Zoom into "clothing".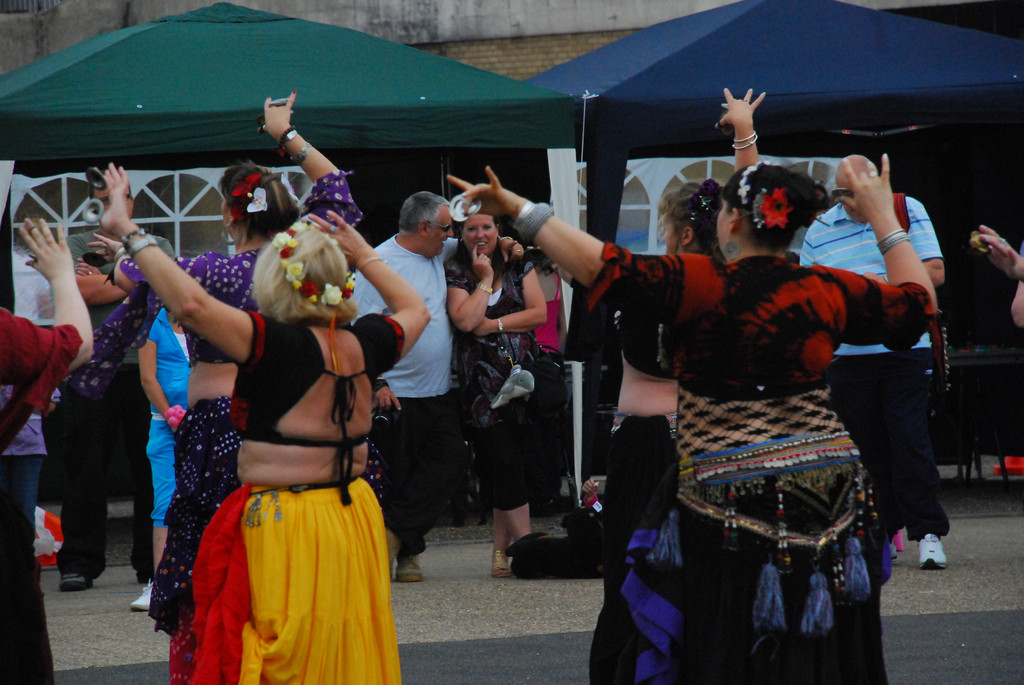
Zoom target: region(344, 236, 458, 561).
